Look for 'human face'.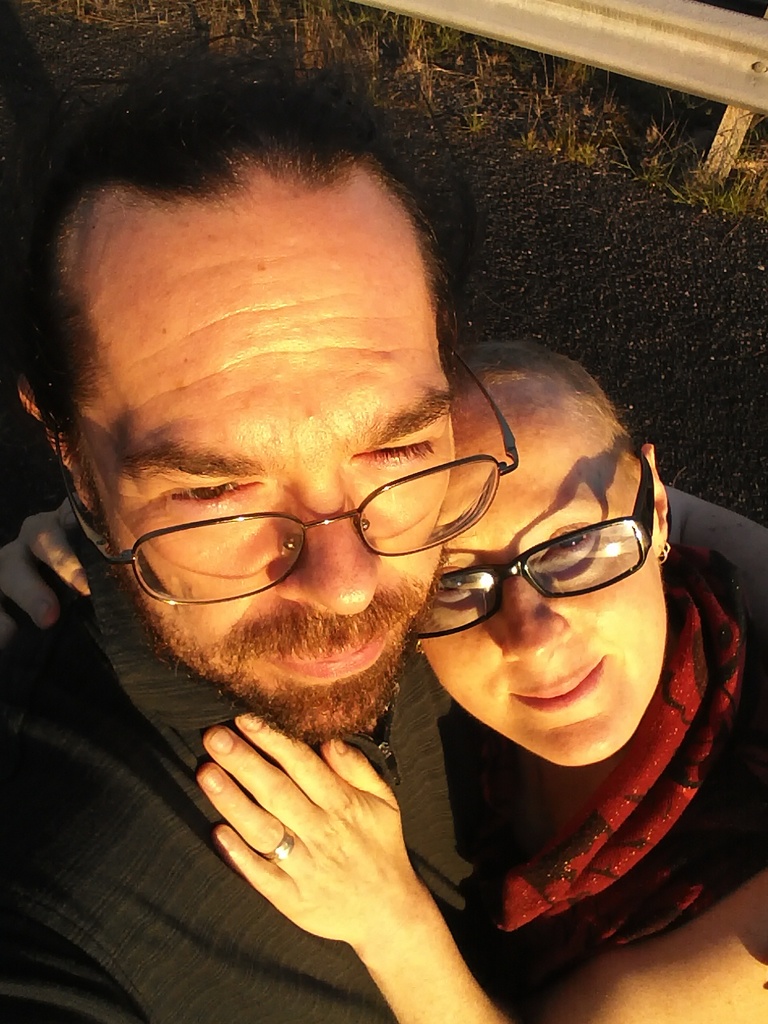
Found: left=70, top=151, right=463, bottom=739.
